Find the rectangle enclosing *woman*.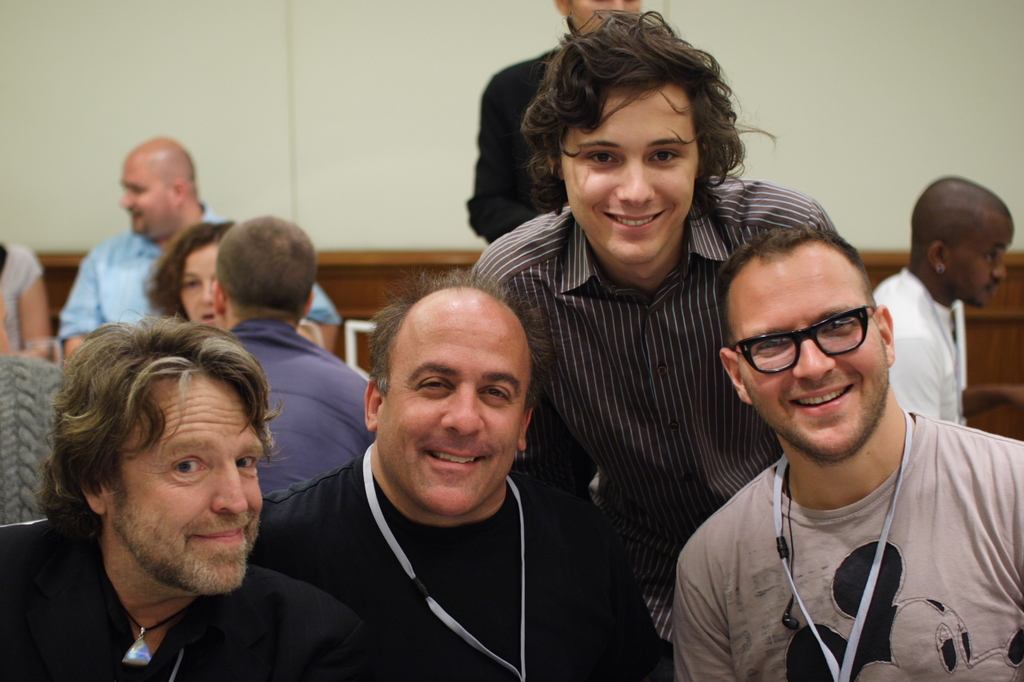
[x1=145, y1=218, x2=319, y2=341].
